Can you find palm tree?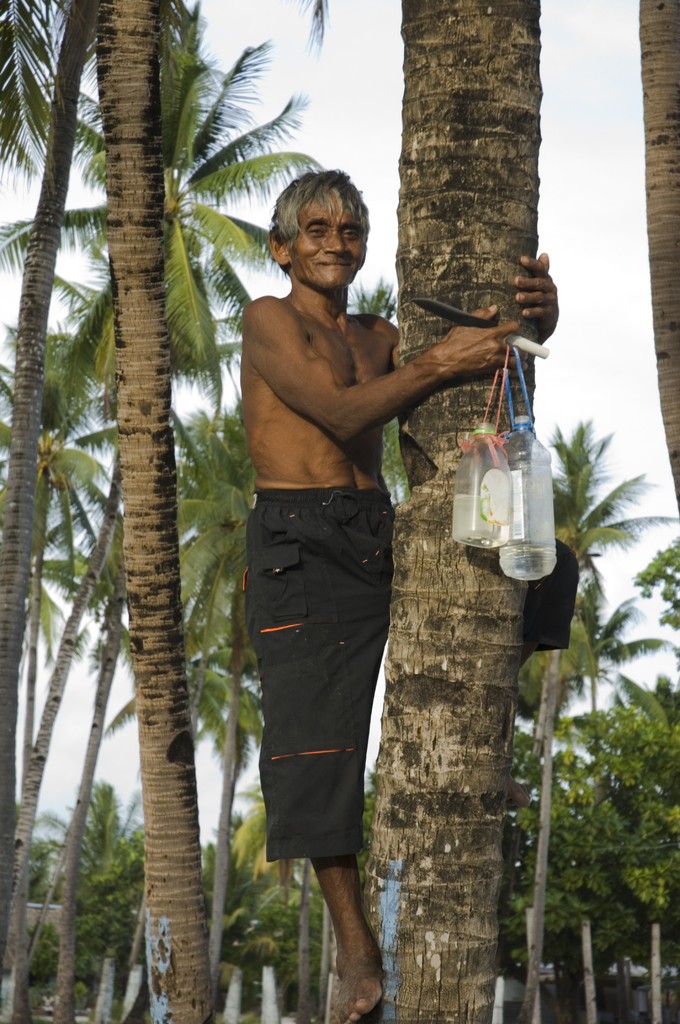
Yes, bounding box: (580, 460, 677, 818).
